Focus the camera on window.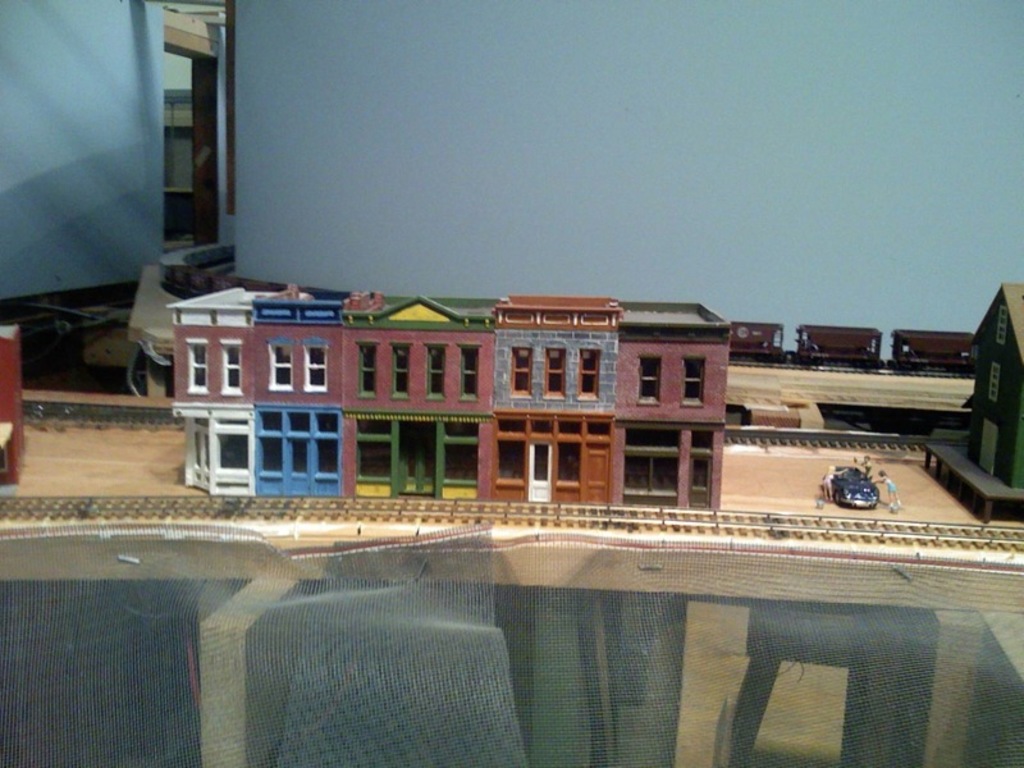
Focus region: (left=545, top=343, right=562, bottom=399).
